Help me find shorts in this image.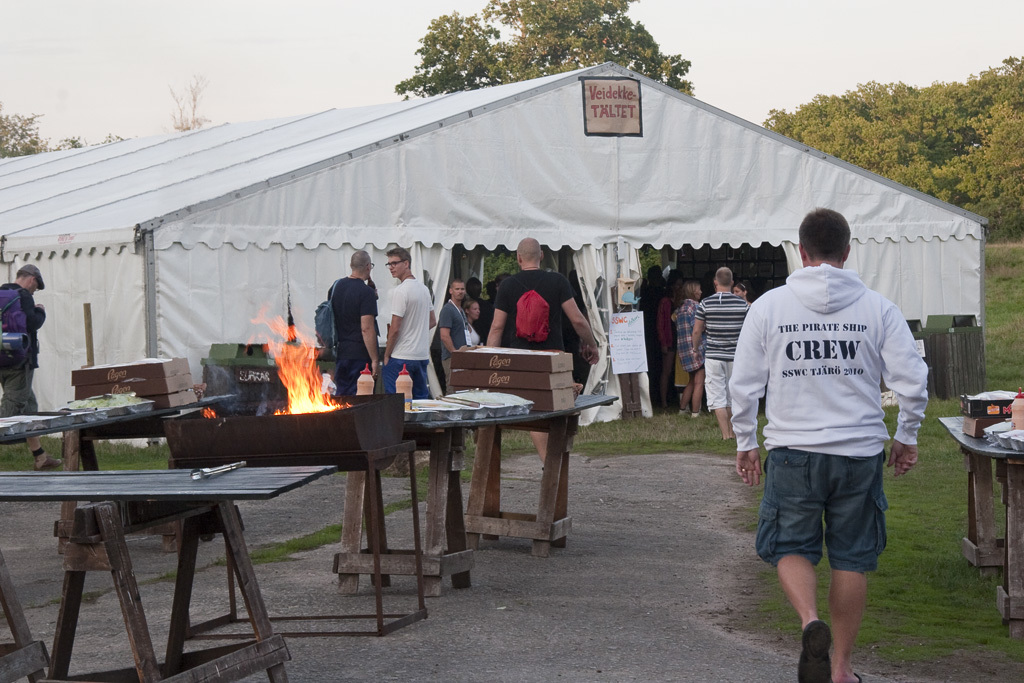
Found it: pyautogui.locateOnScreen(0, 369, 35, 417).
